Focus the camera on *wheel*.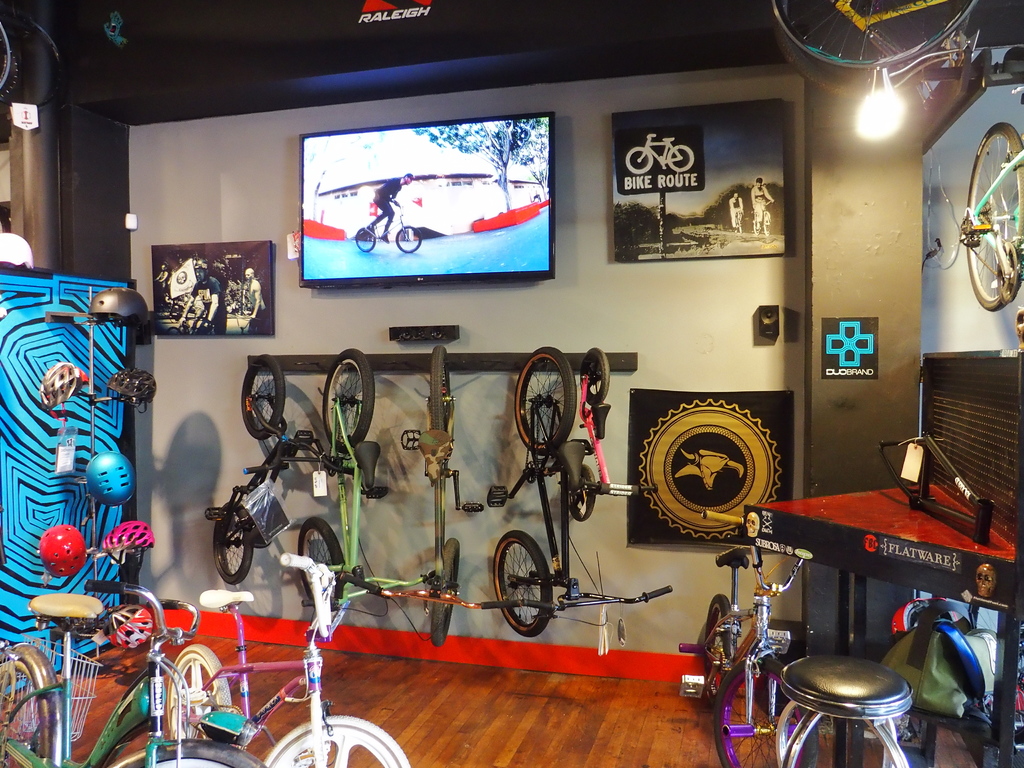
Focus region: rect(708, 595, 733, 705).
